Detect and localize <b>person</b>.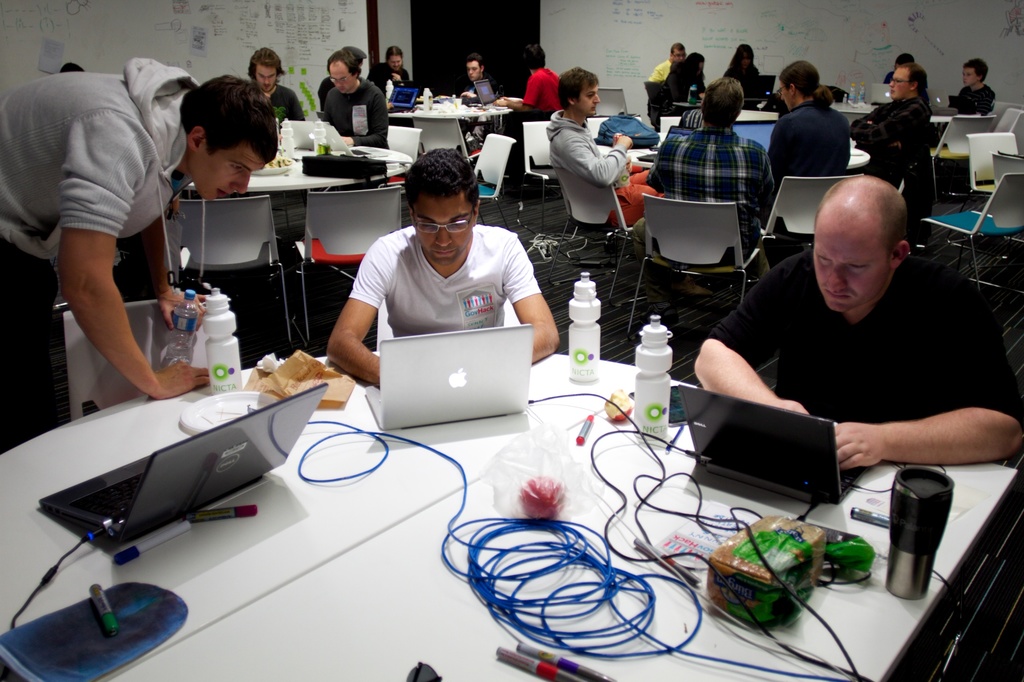
Localized at 644/75/779/285.
